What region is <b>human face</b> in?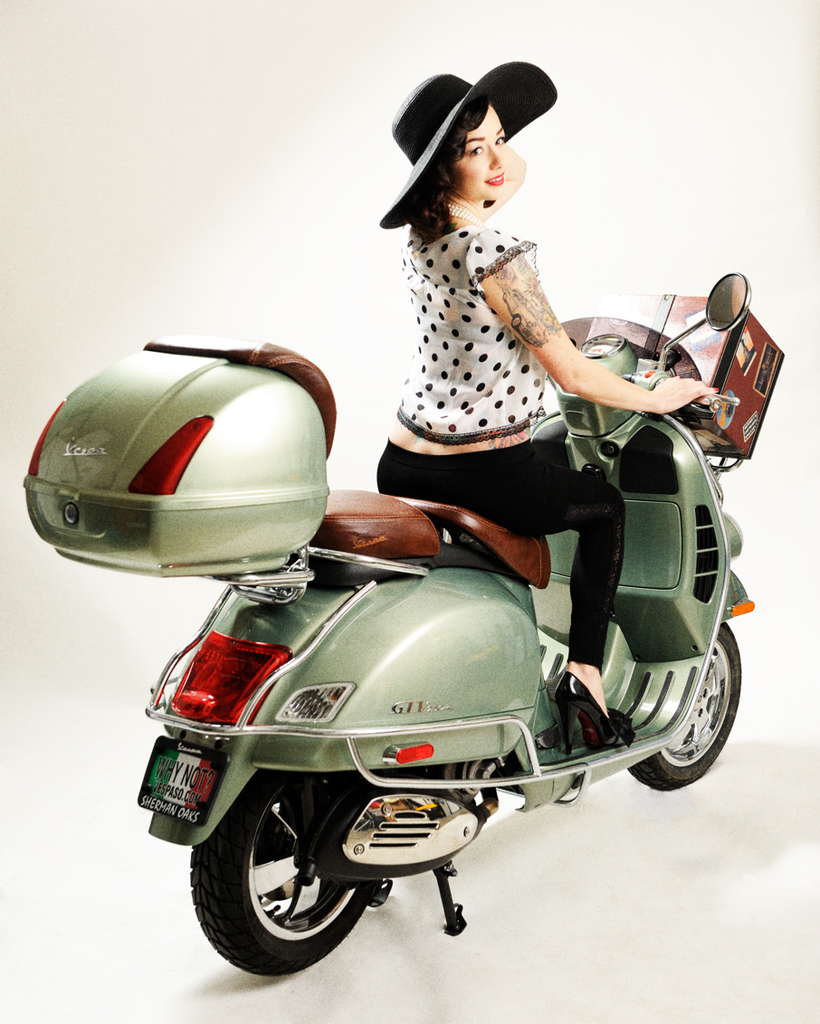
crop(447, 102, 503, 199).
